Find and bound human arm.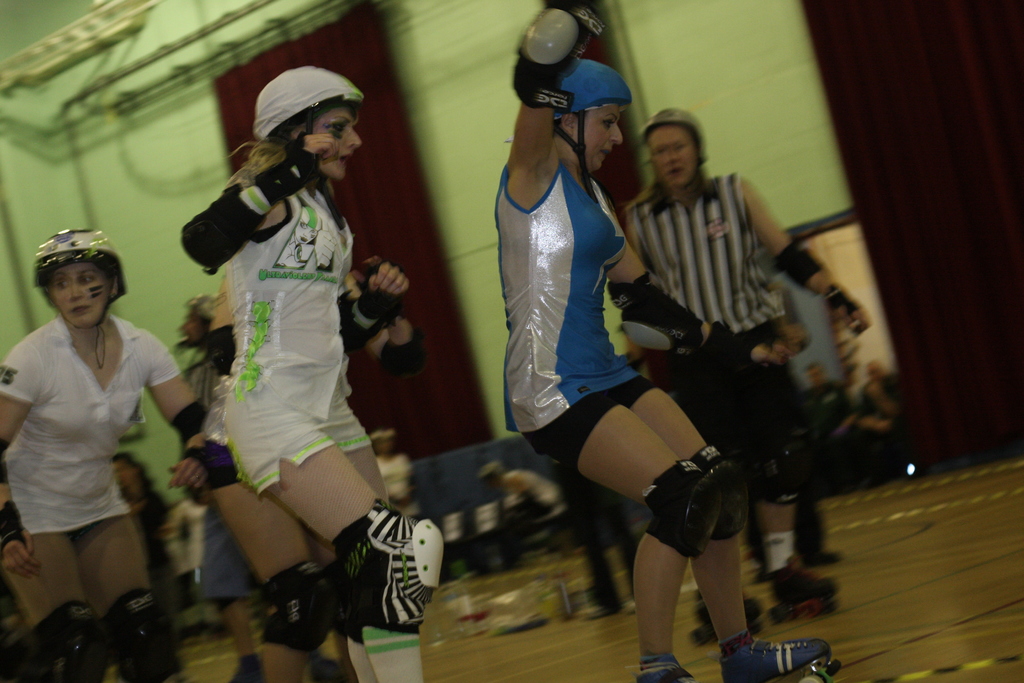
Bound: bbox=[343, 265, 408, 352].
